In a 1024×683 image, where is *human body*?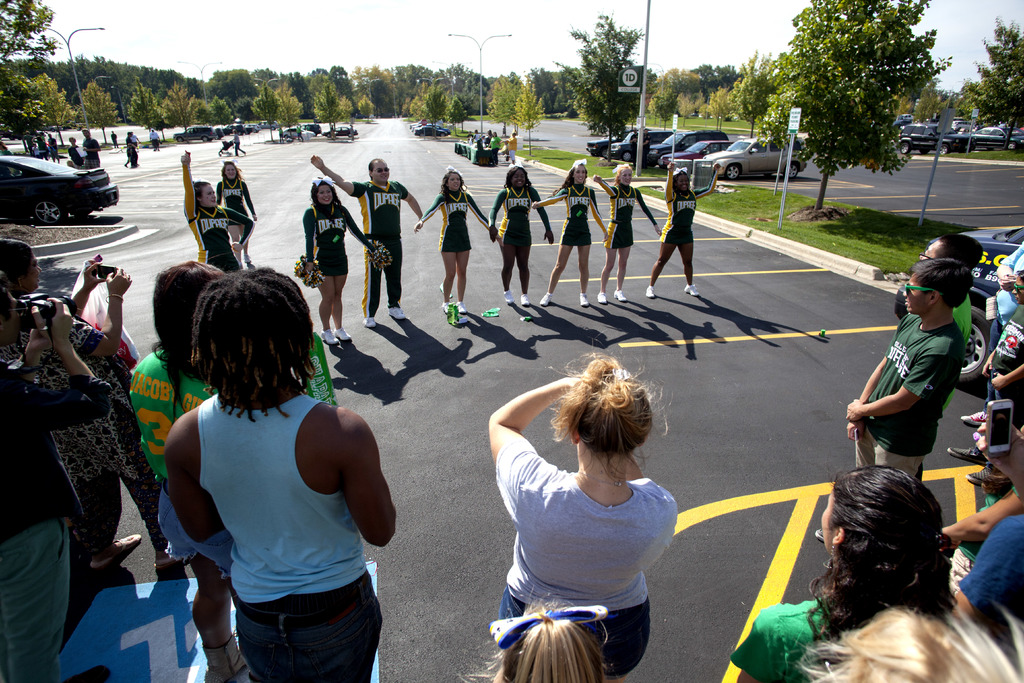
region(412, 192, 499, 314).
